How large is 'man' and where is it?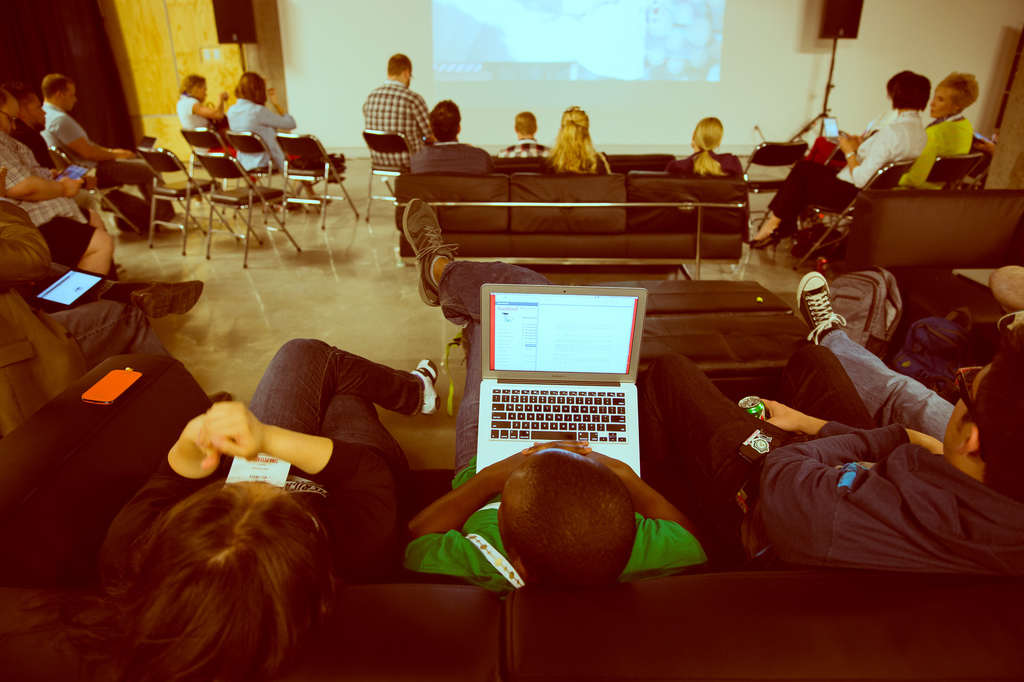
Bounding box: <region>404, 195, 708, 586</region>.
